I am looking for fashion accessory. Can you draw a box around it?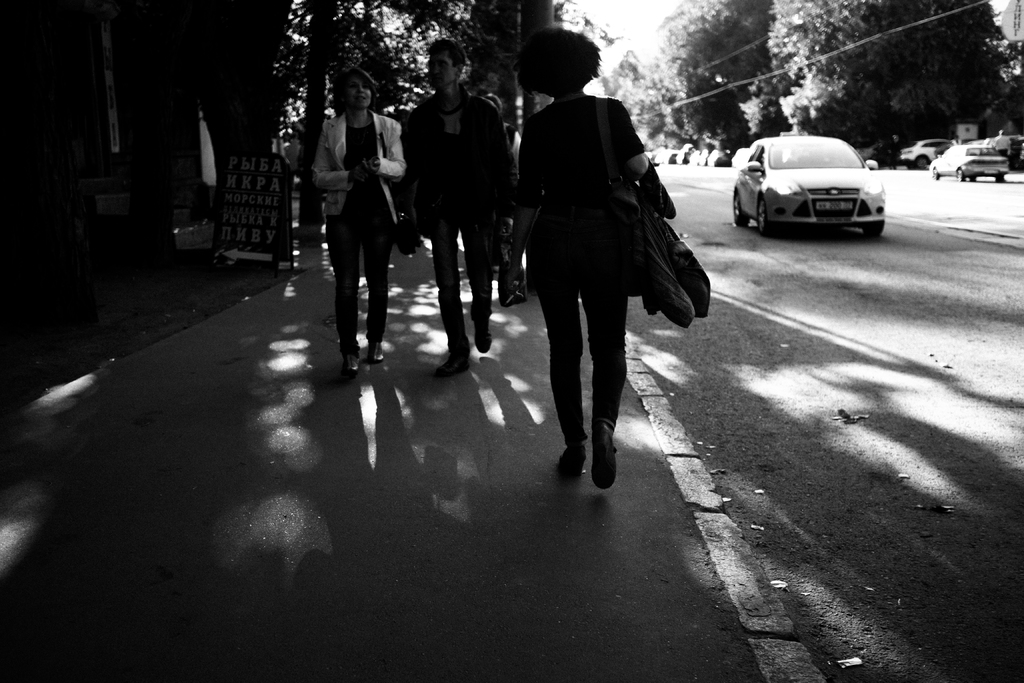
Sure, the bounding box is x1=590 y1=415 x2=616 y2=490.
